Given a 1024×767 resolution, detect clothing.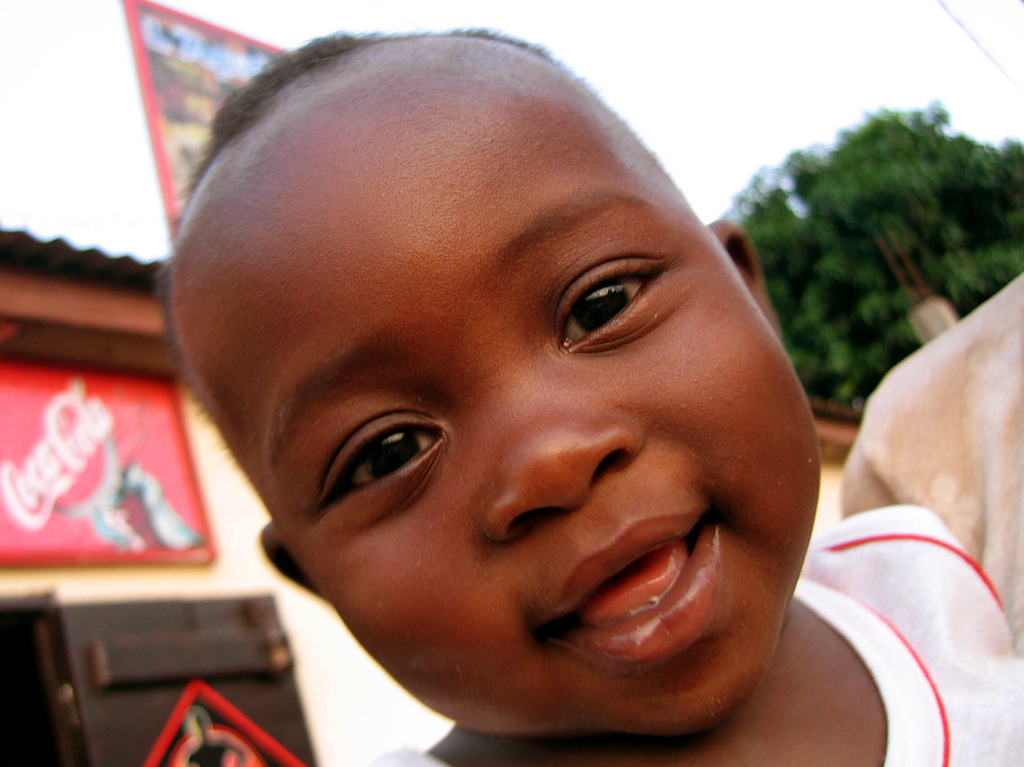
[374, 506, 1023, 766].
